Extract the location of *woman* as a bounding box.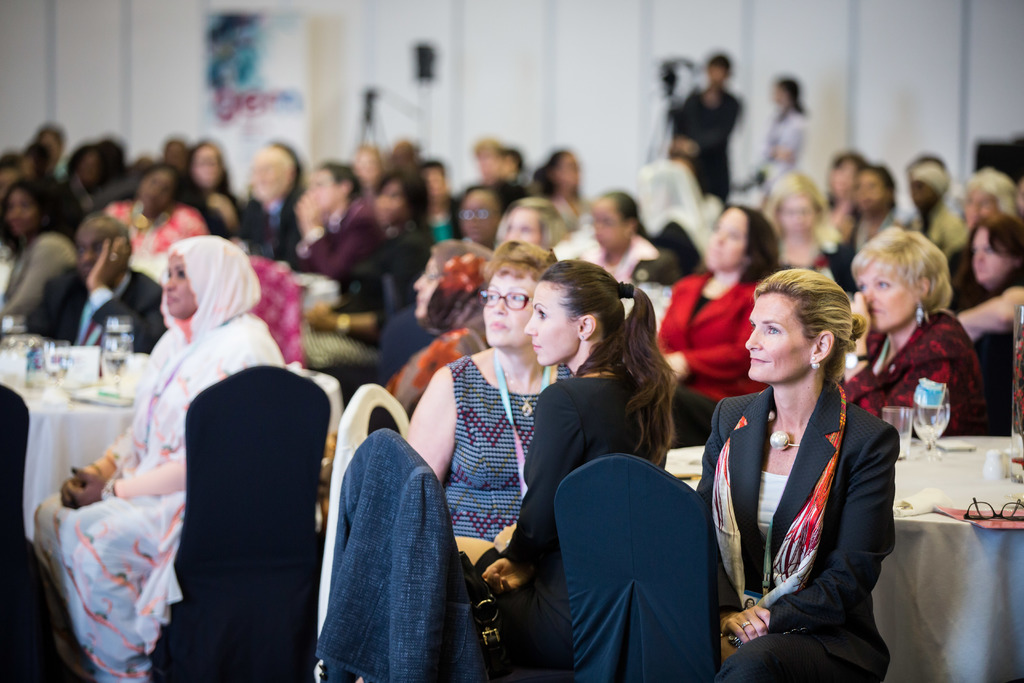
x1=952, y1=213, x2=1023, y2=403.
